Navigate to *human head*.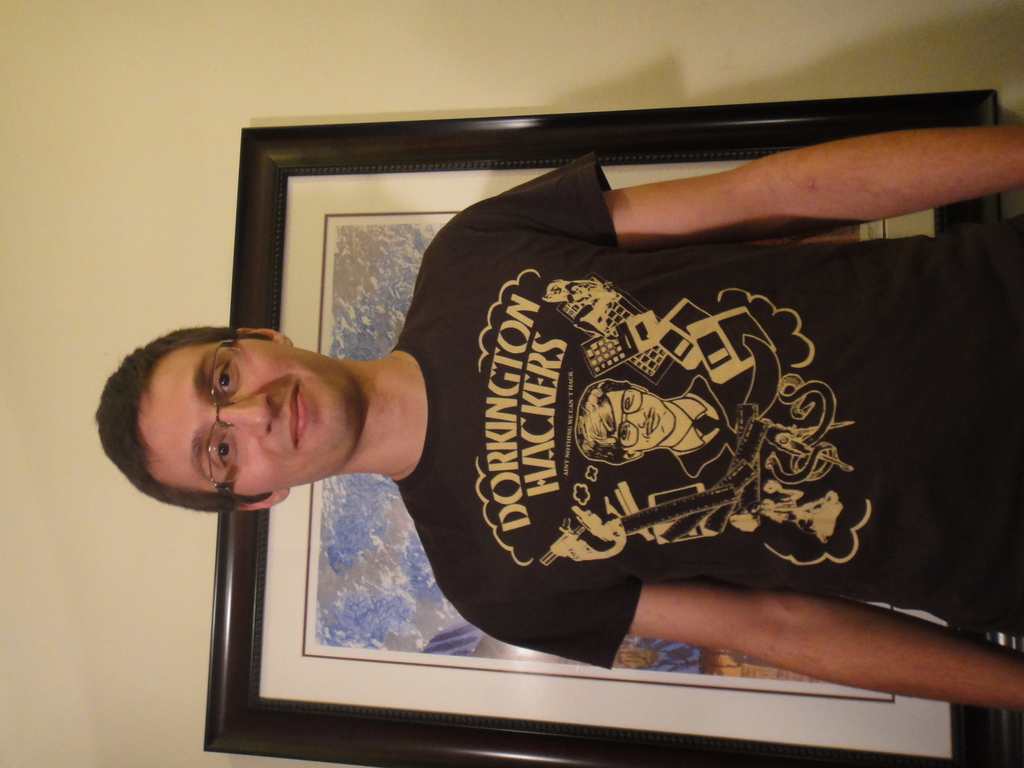
Navigation target: <region>117, 326, 402, 502</region>.
